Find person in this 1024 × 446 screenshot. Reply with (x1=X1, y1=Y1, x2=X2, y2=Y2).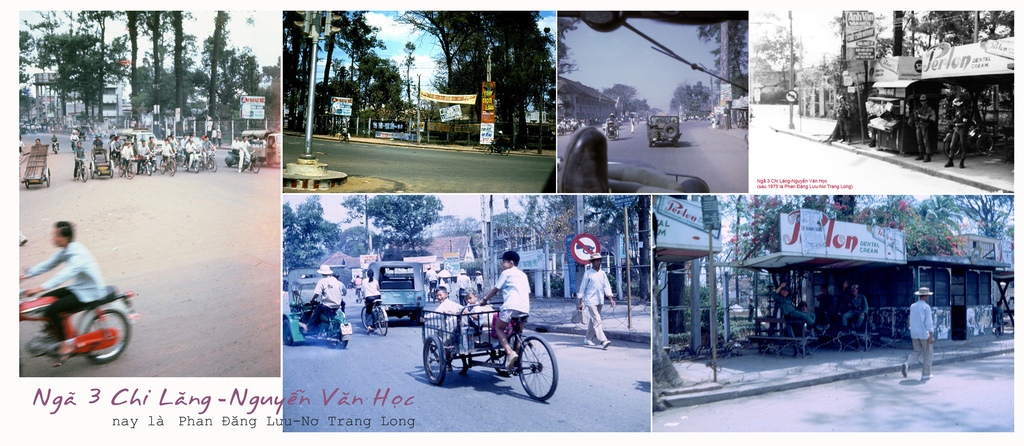
(x1=18, y1=200, x2=113, y2=351).
